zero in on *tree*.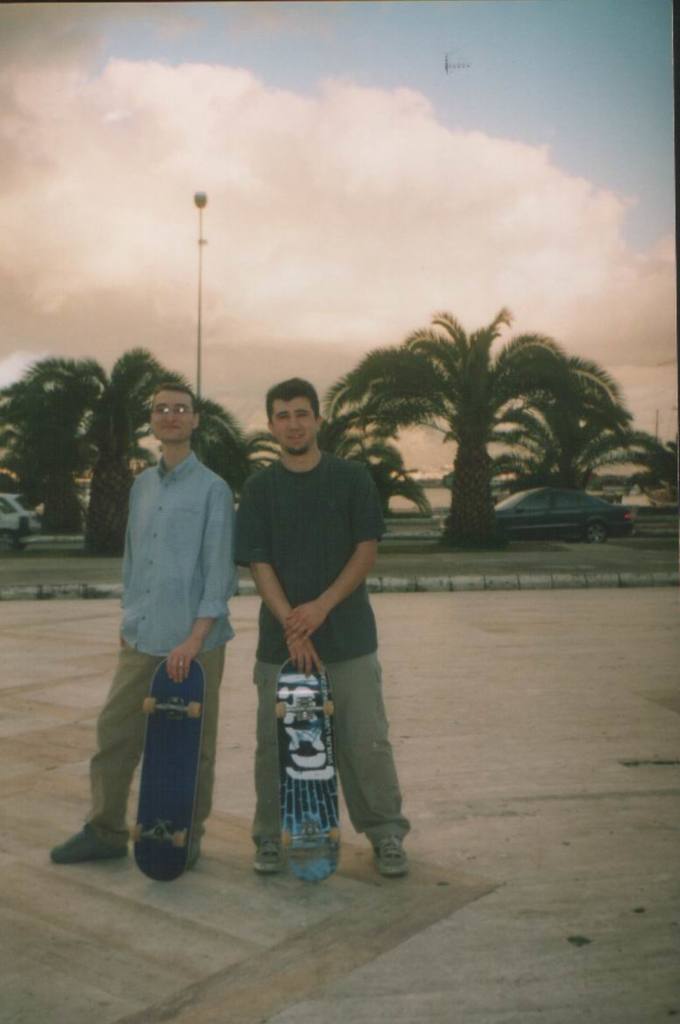
Zeroed in: select_region(213, 427, 284, 498).
